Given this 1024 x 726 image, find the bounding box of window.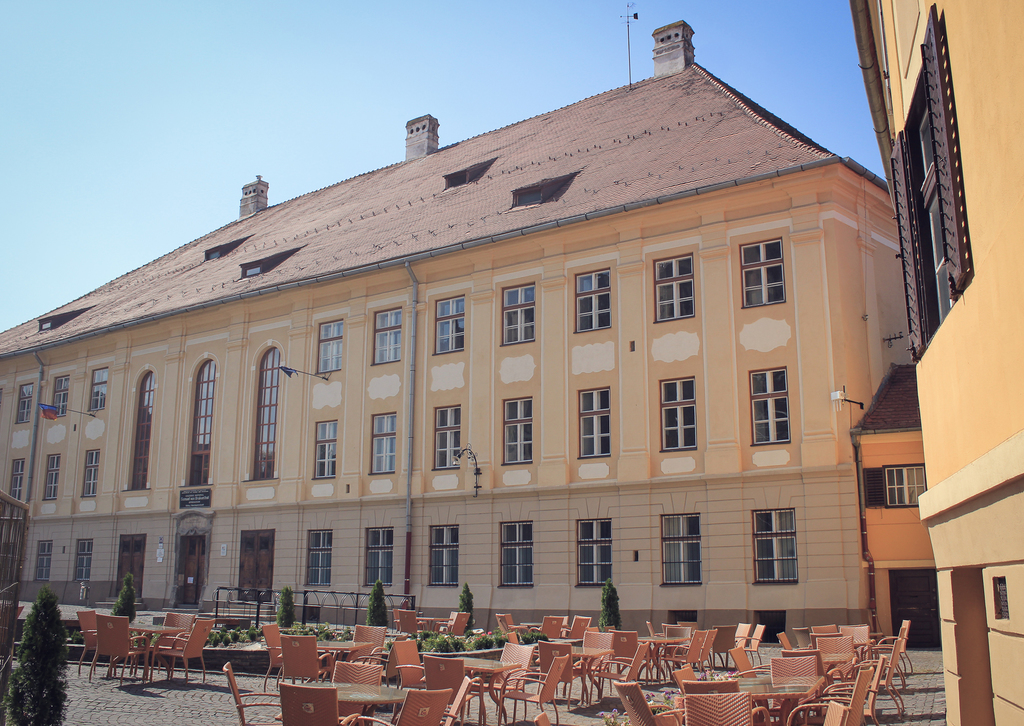
bbox=[504, 283, 535, 345].
